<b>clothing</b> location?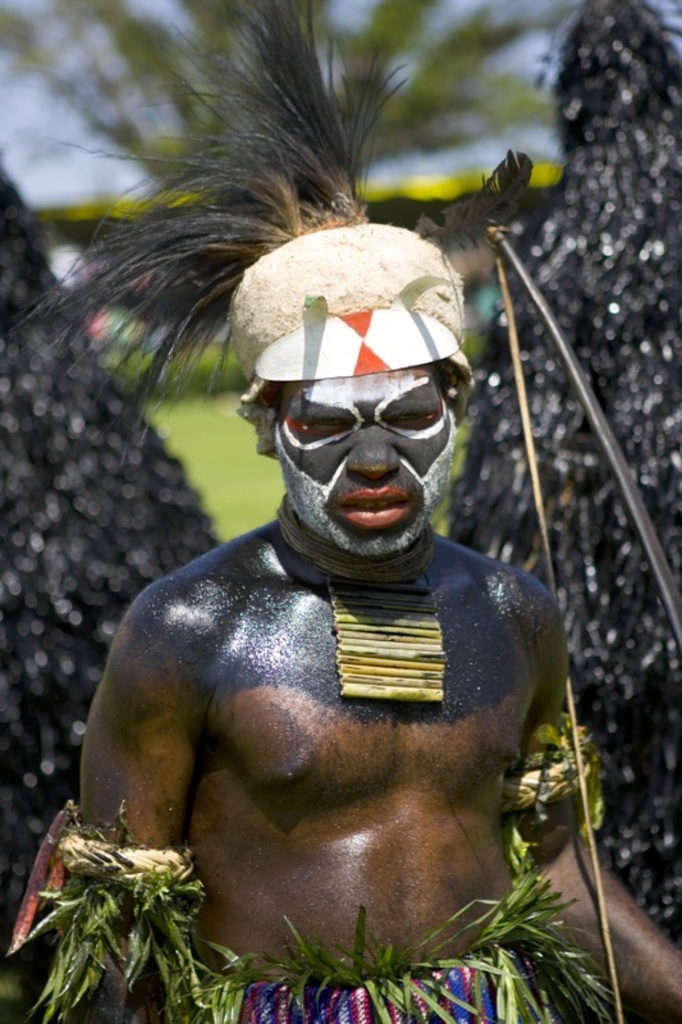
[161,955,591,1023]
